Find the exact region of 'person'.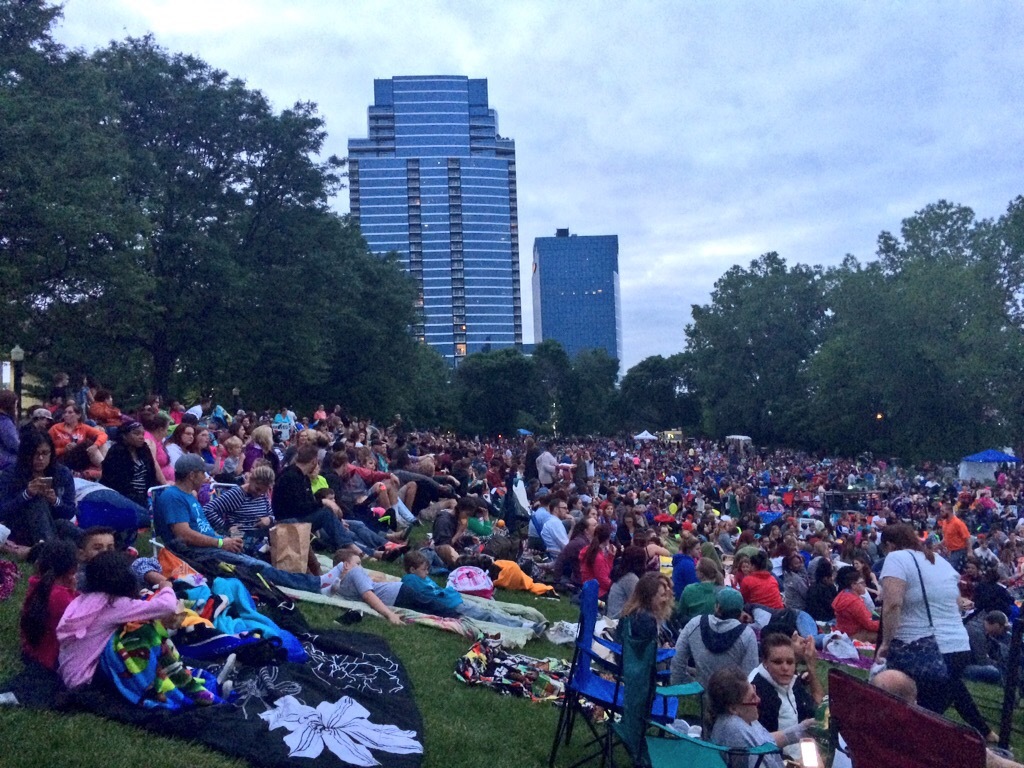
Exact region: <box>0,430,1023,767</box>.
